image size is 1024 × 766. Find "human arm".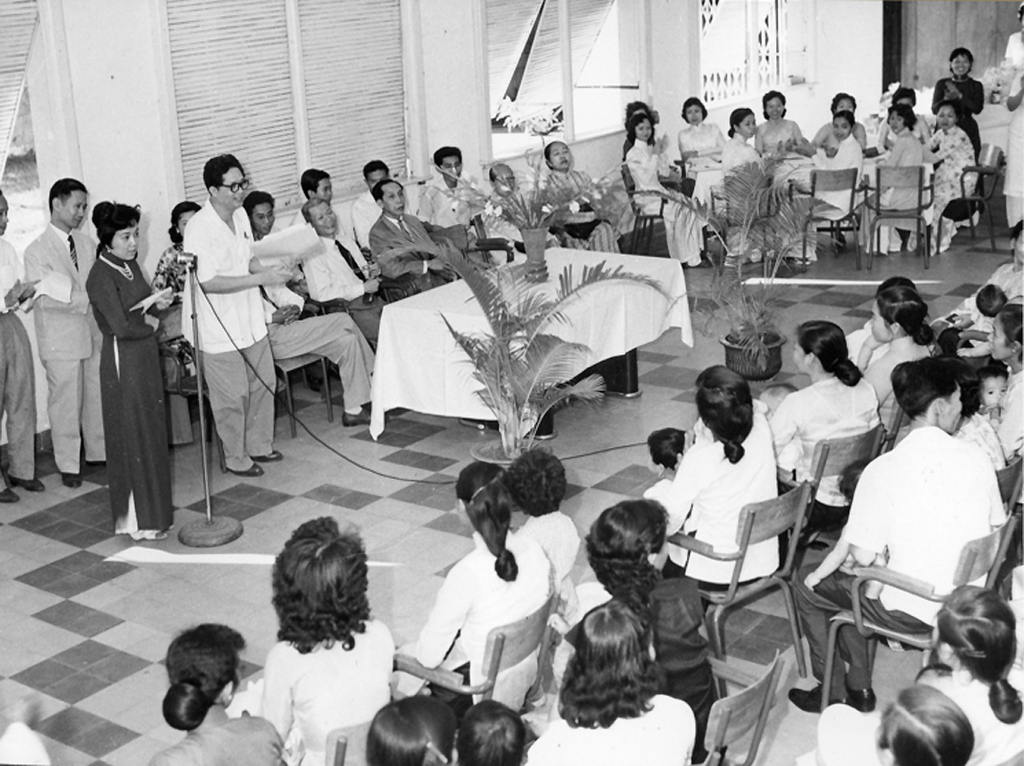
locate(852, 349, 881, 382).
